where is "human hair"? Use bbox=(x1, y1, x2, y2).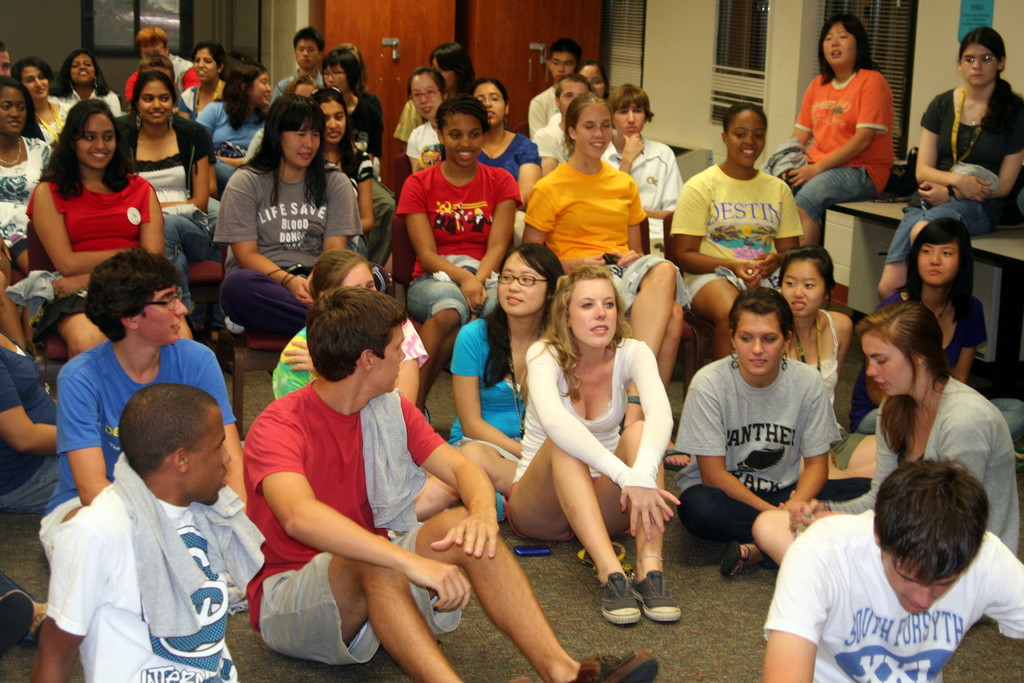
bbox=(312, 86, 346, 112).
